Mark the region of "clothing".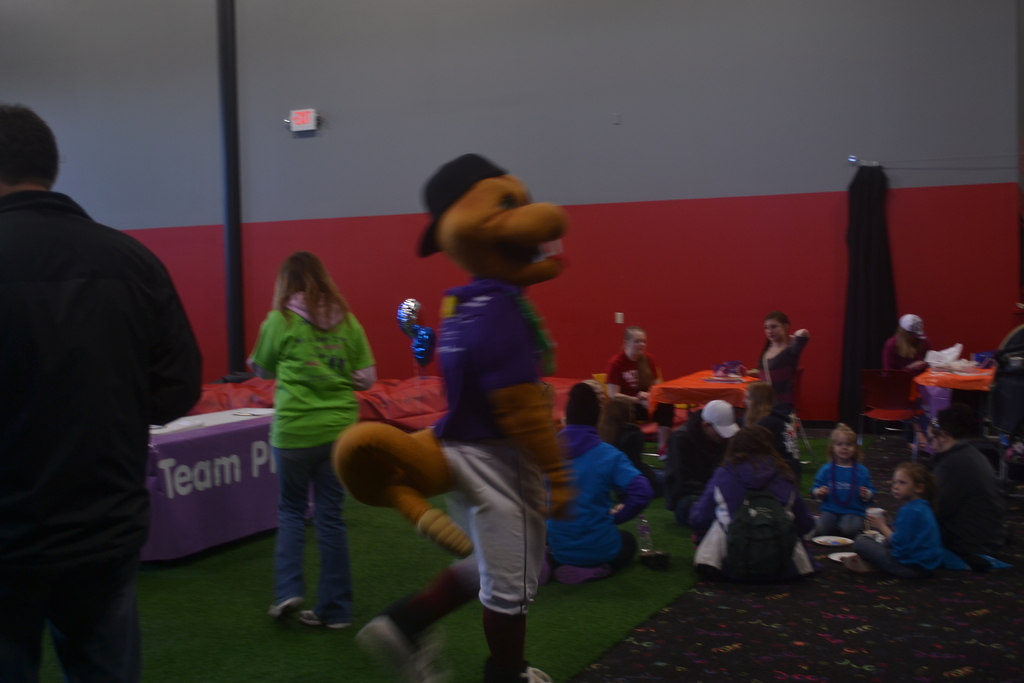
Region: l=840, t=503, r=938, b=589.
